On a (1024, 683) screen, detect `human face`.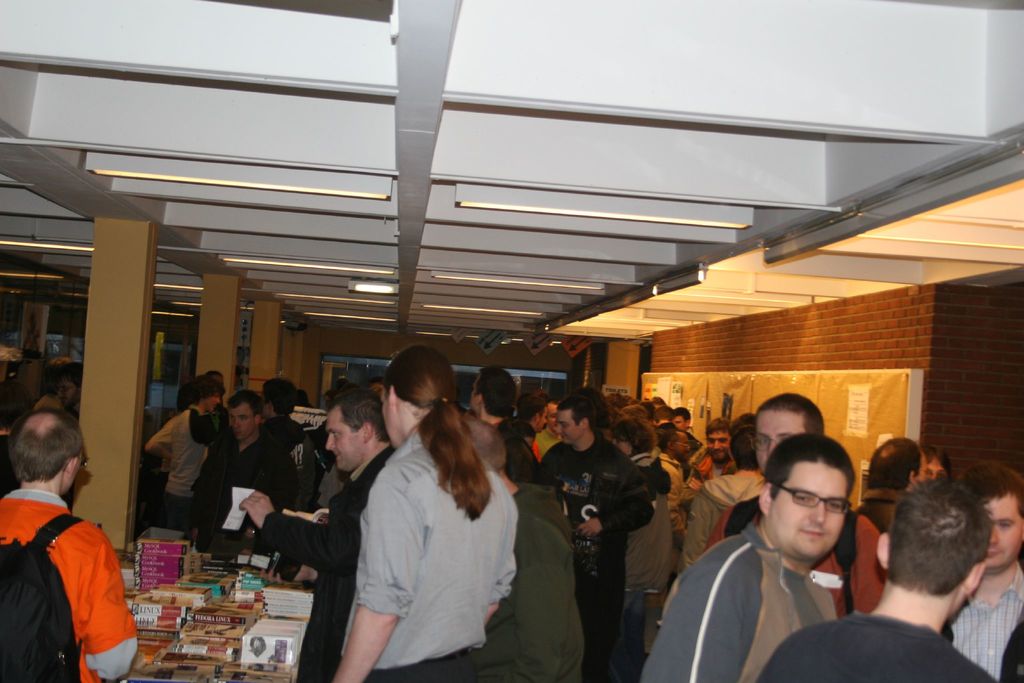
228/402/257/441.
